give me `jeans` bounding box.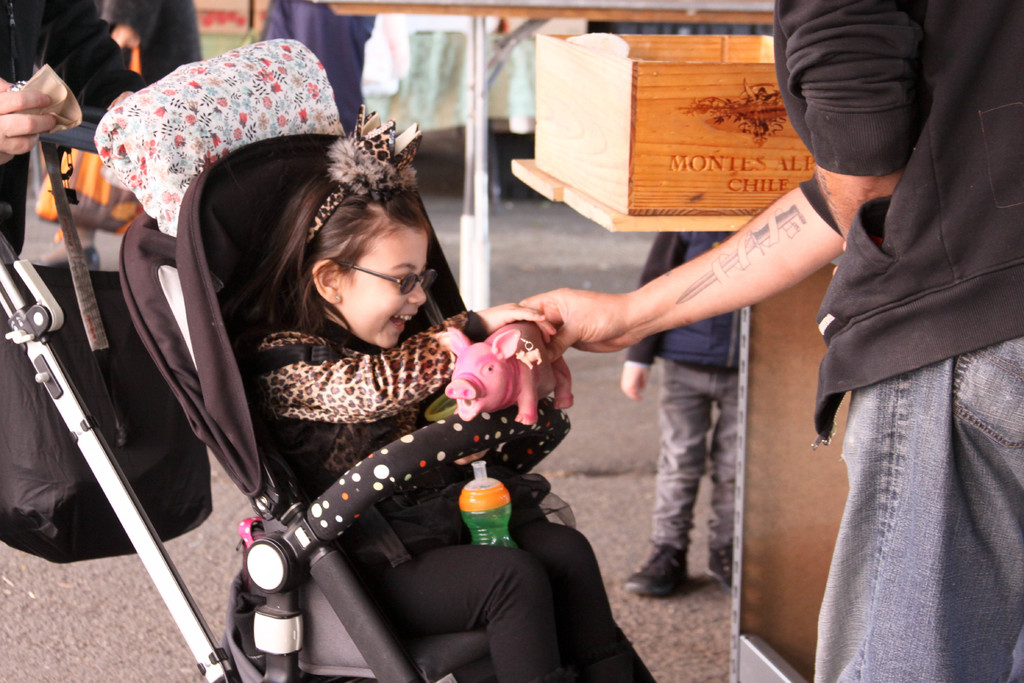
[x1=813, y1=328, x2=1023, y2=682].
